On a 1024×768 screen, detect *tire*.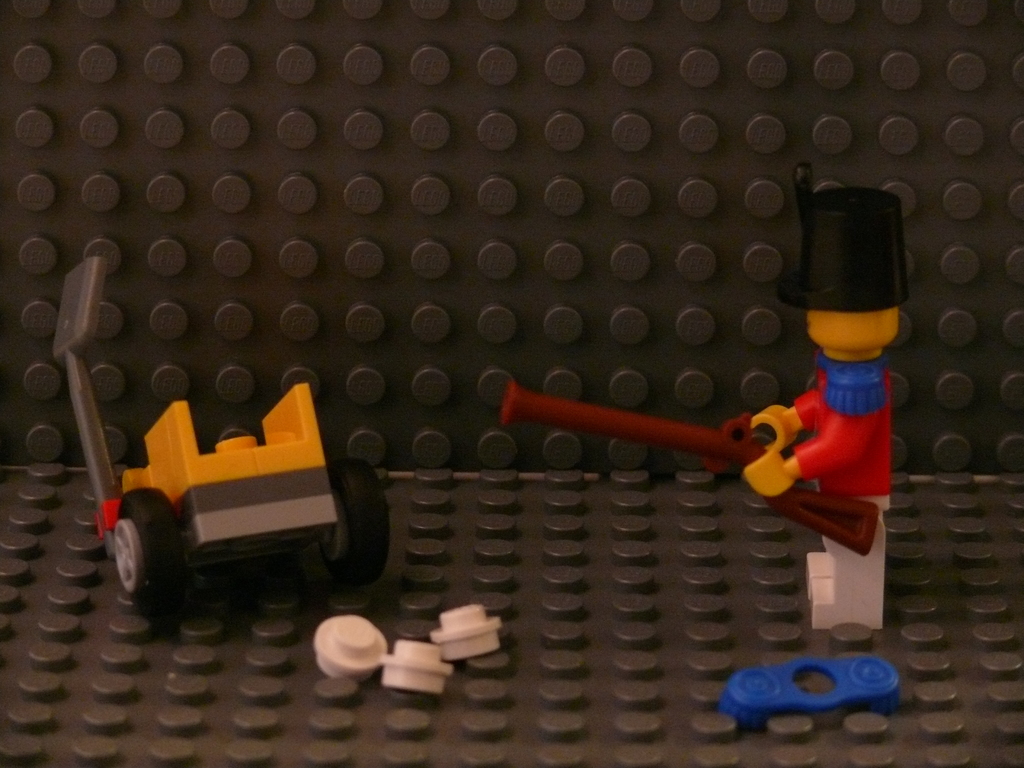
x1=320 y1=458 x2=390 y2=593.
